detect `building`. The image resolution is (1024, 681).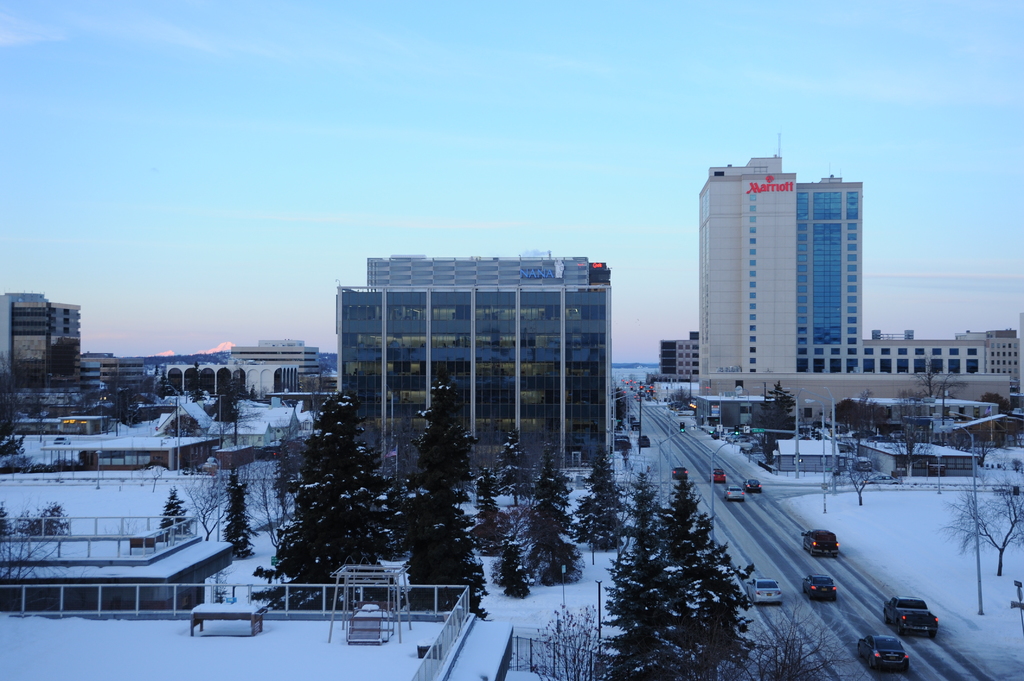
bbox=[952, 330, 1018, 394].
